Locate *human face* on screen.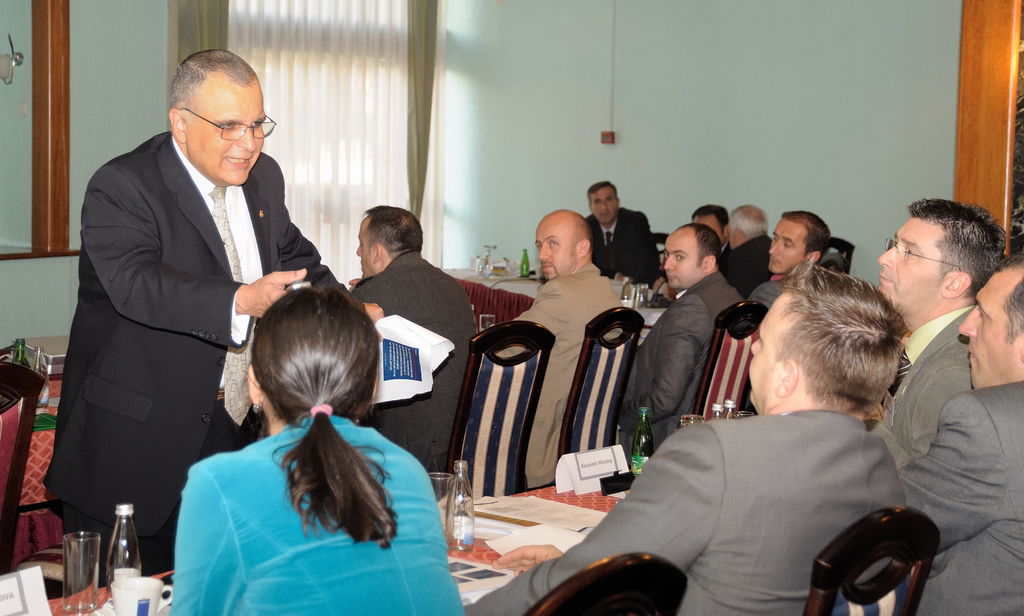
On screen at [x1=191, y1=90, x2=266, y2=184].
